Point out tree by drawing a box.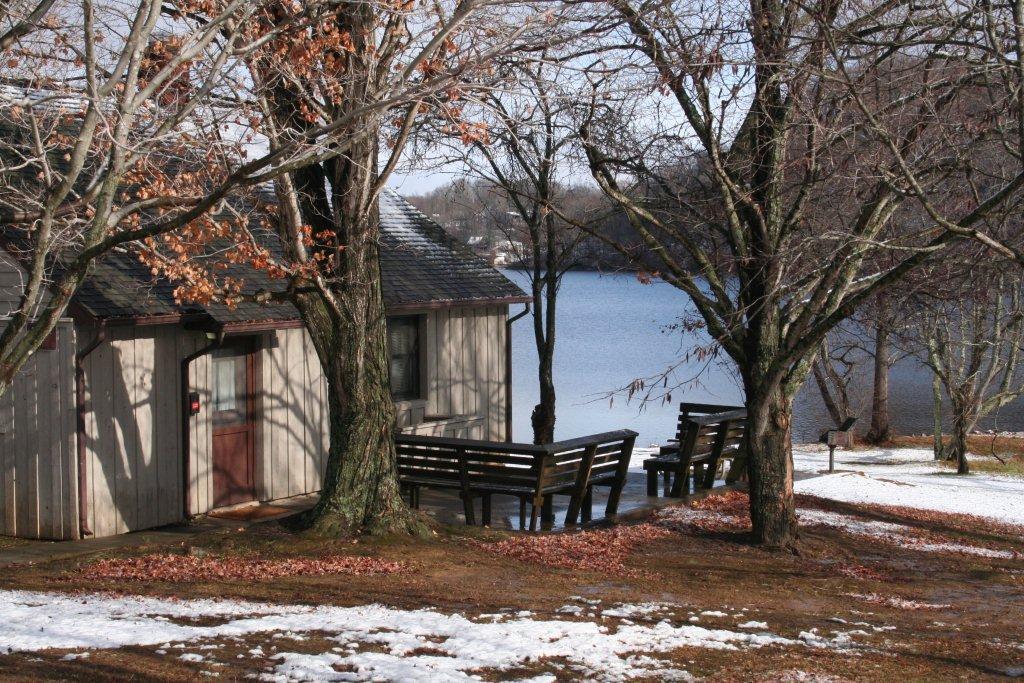
region(172, 0, 396, 532).
